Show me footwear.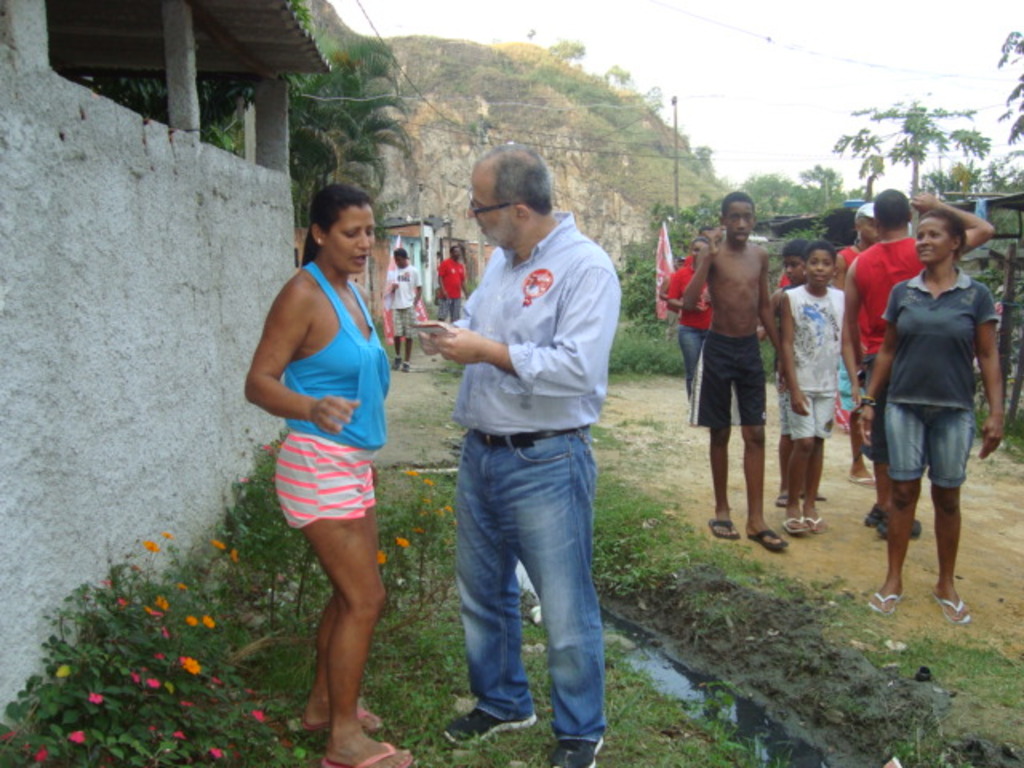
footwear is here: select_region(800, 514, 830, 534).
